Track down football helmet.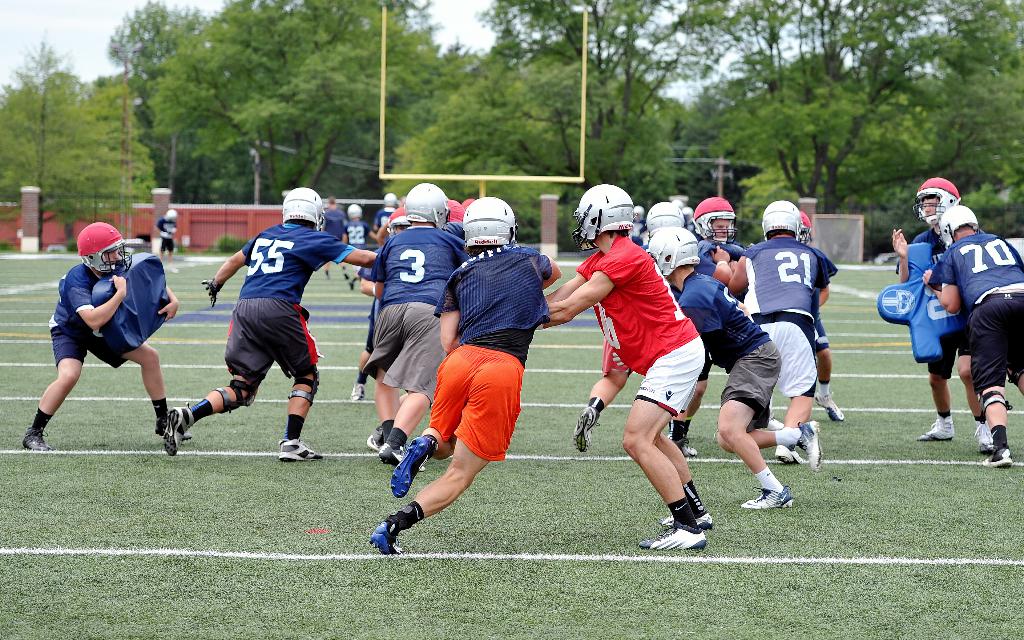
Tracked to bbox(348, 203, 362, 219).
